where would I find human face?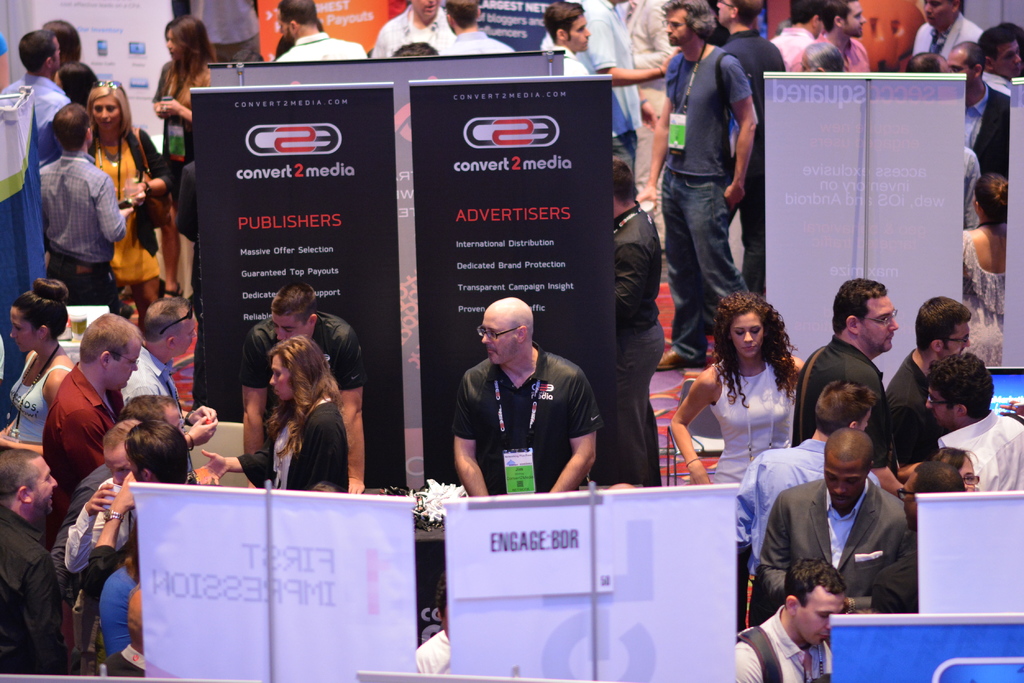
At bbox(665, 8, 686, 44).
